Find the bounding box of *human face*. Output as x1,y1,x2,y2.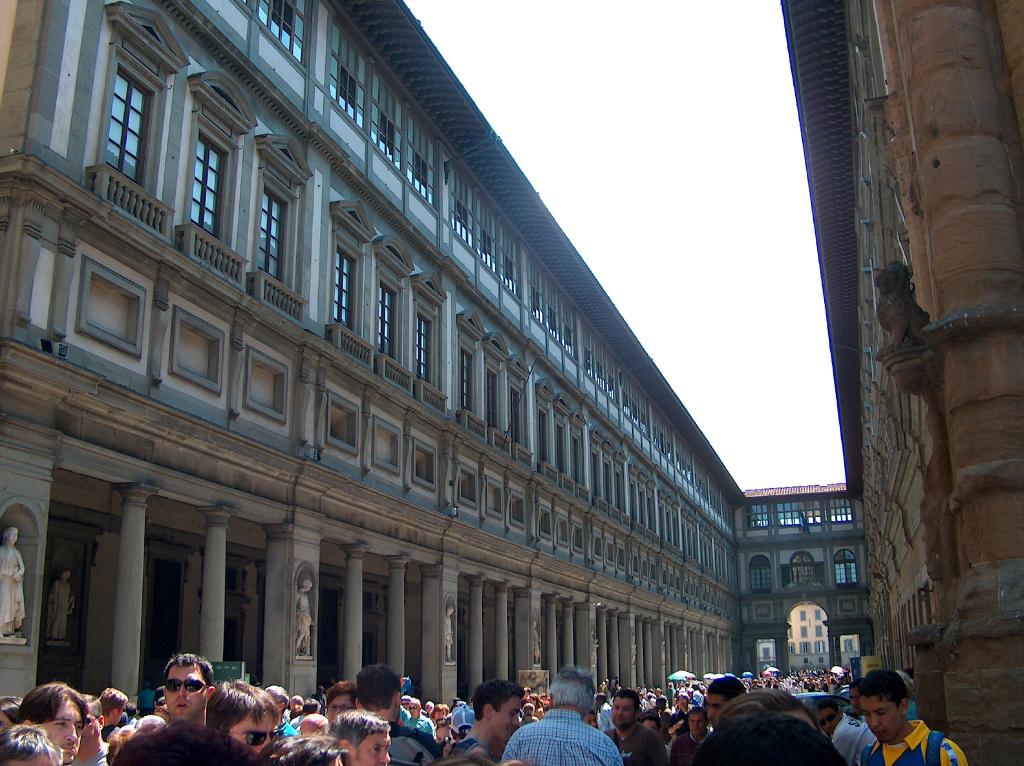
852,692,904,745.
